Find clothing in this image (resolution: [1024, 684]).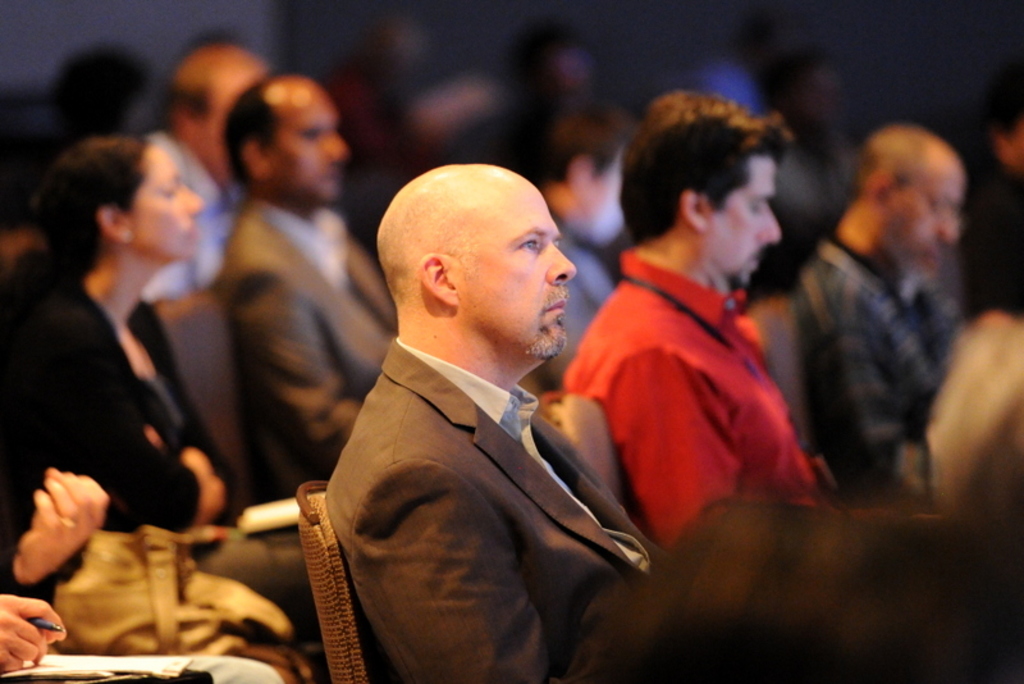
detection(963, 154, 1023, 323).
